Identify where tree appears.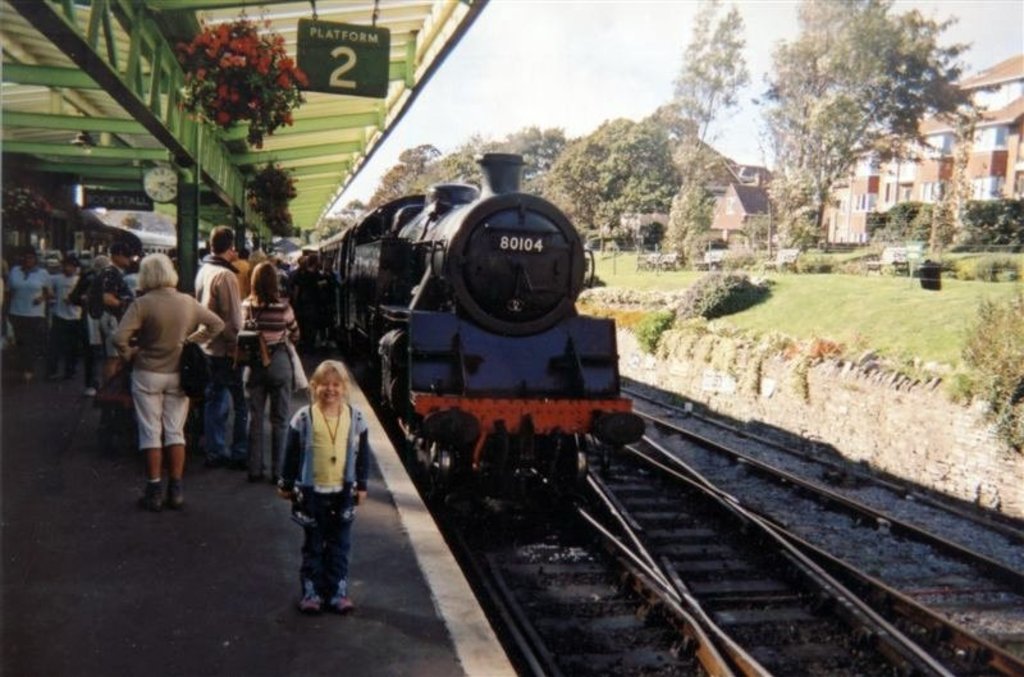
Appears at 530, 104, 713, 262.
